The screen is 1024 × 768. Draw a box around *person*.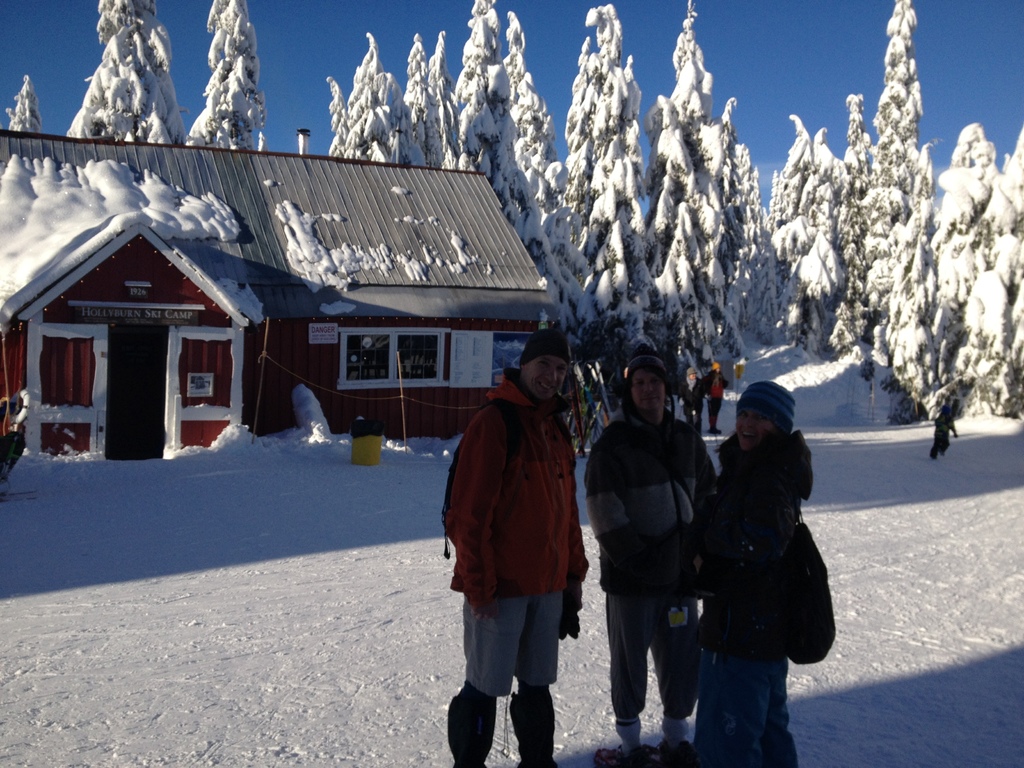
[x1=439, y1=330, x2=584, y2=744].
